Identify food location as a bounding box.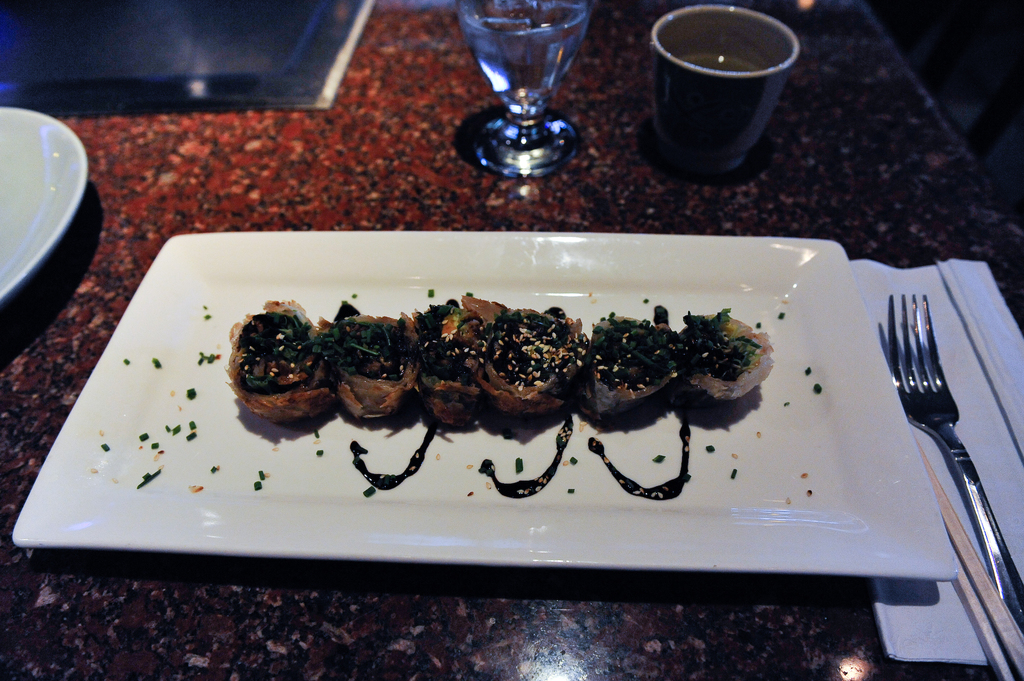
(x1=205, y1=312, x2=211, y2=319).
